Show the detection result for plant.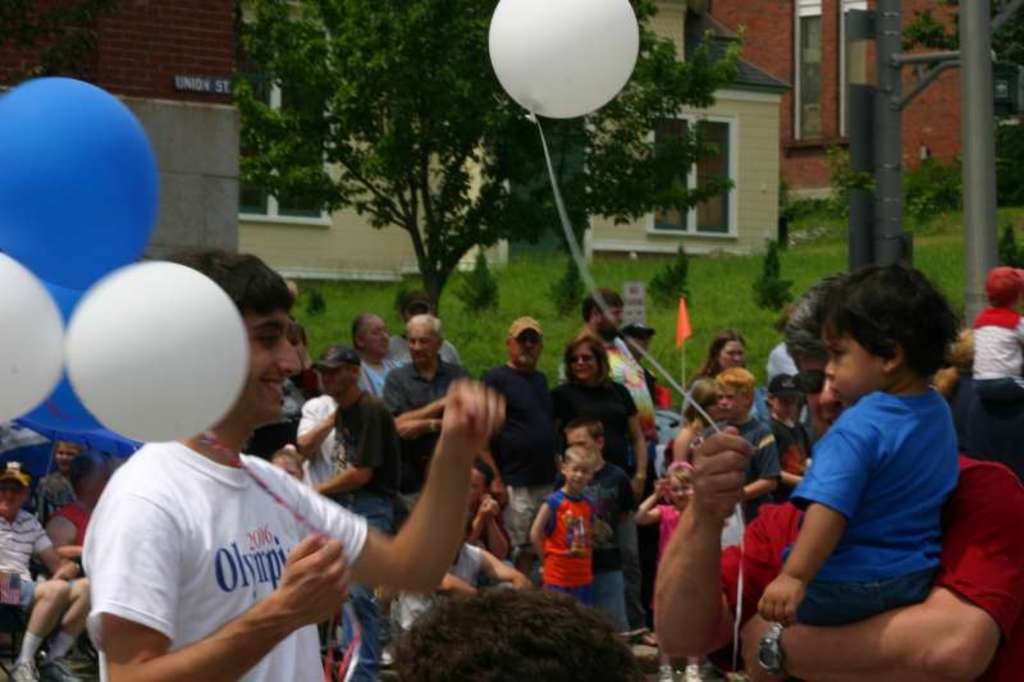
<bbox>997, 226, 1018, 274</bbox>.
